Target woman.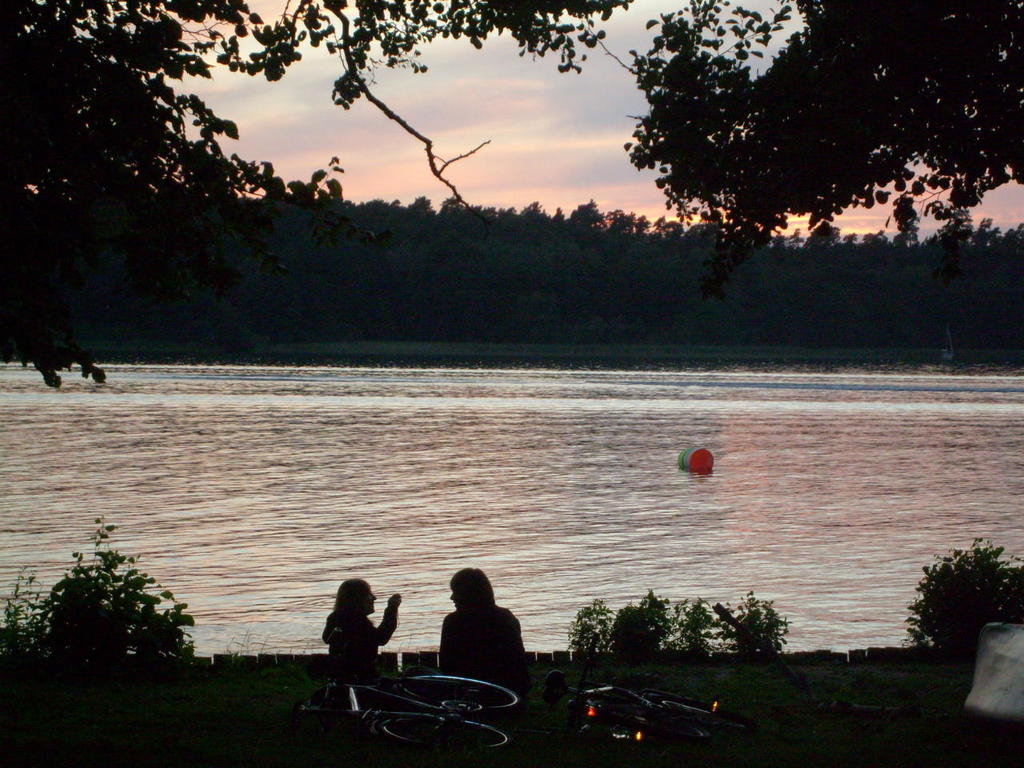
Target region: pyautogui.locateOnScreen(322, 580, 406, 708).
